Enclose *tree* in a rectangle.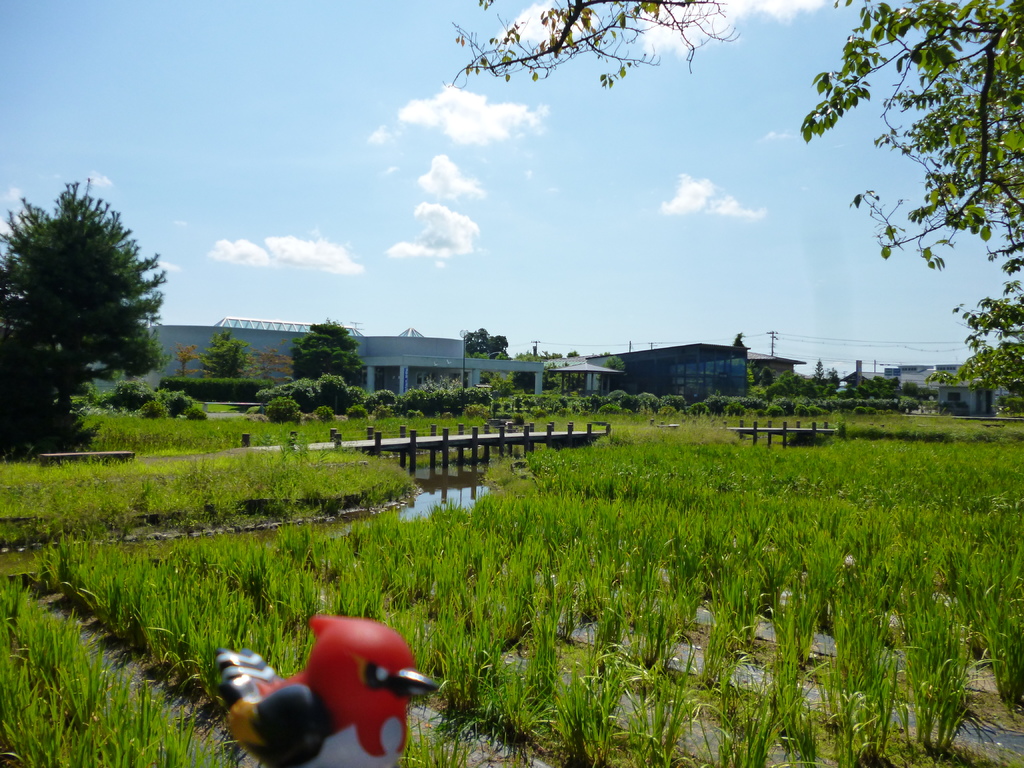
{"x1": 449, "y1": 0, "x2": 1023, "y2": 406}.
